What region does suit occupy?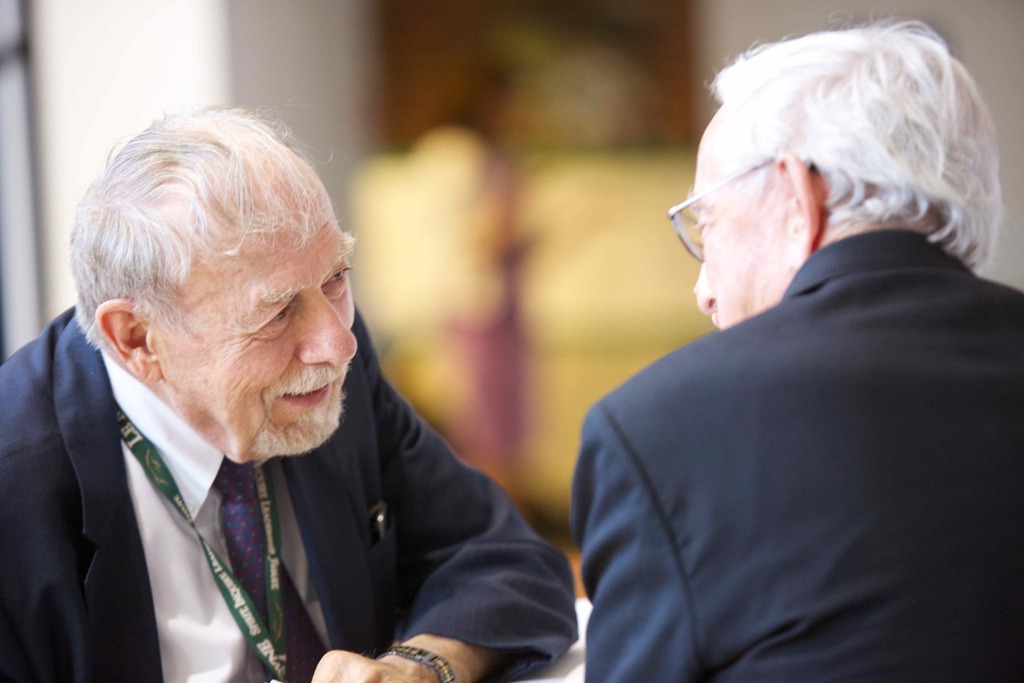
565, 226, 1023, 682.
